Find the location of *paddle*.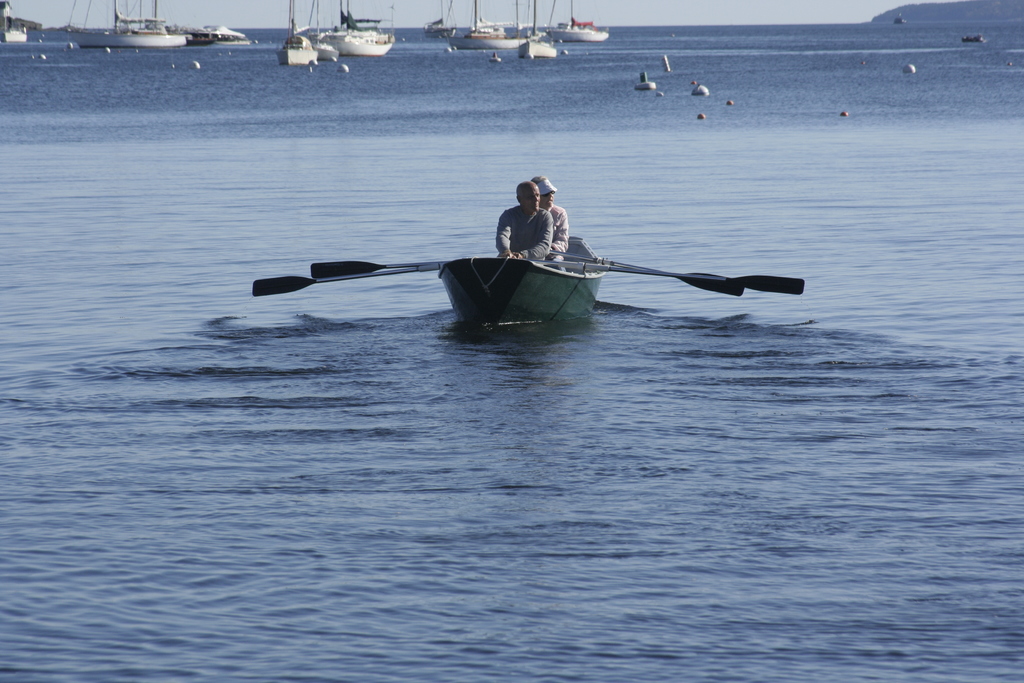
Location: bbox=[526, 259, 805, 293].
